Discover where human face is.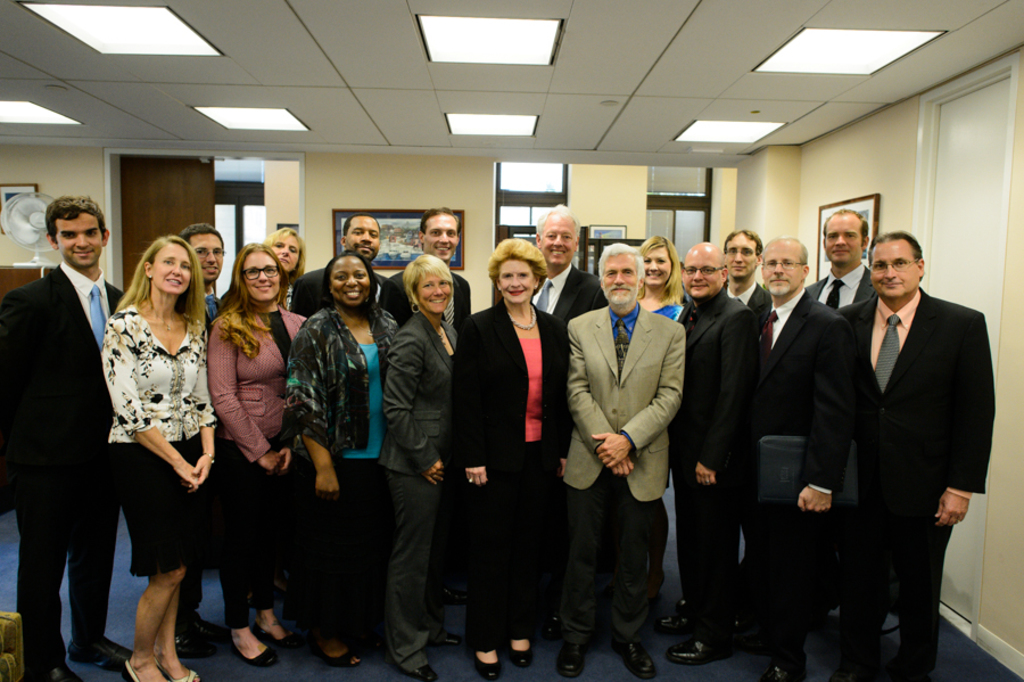
Discovered at 426 215 460 262.
